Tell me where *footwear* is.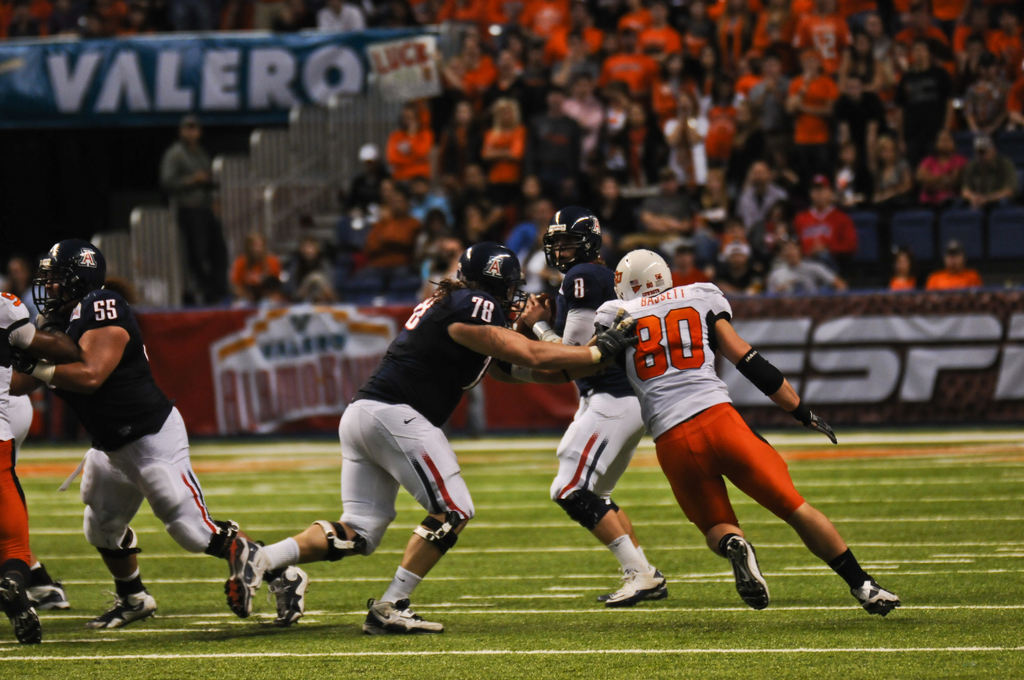
*footwear* is at {"x1": 362, "y1": 598, "x2": 441, "y2": 636}.
